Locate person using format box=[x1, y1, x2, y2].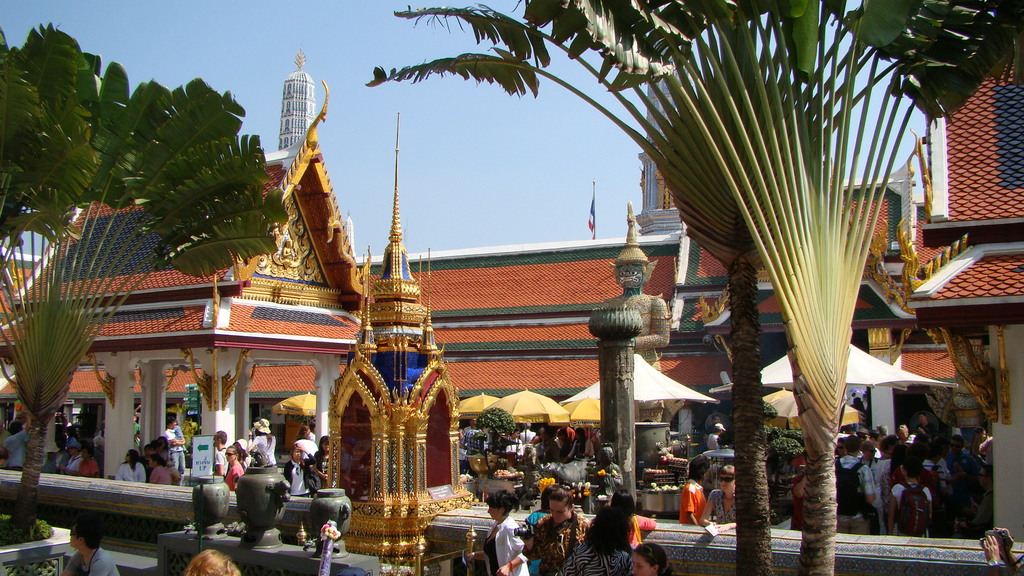
box=[519, 487, 585, 575].
